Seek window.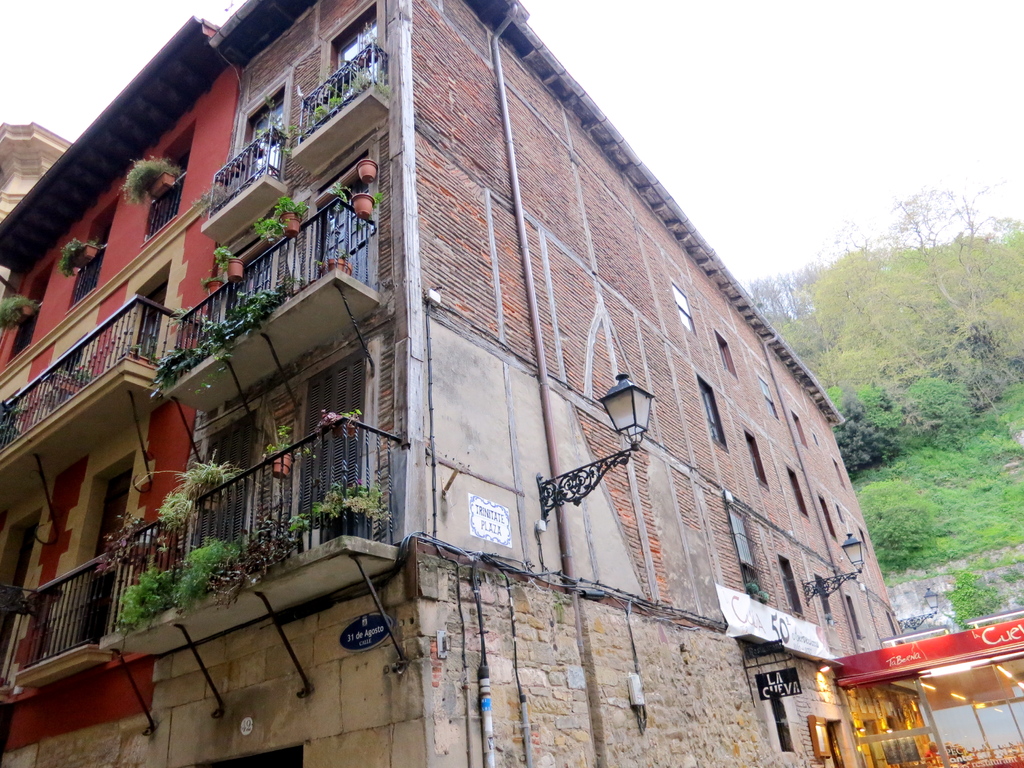
pyautogui.locateOnScreen(147, 143, 186, 231).
